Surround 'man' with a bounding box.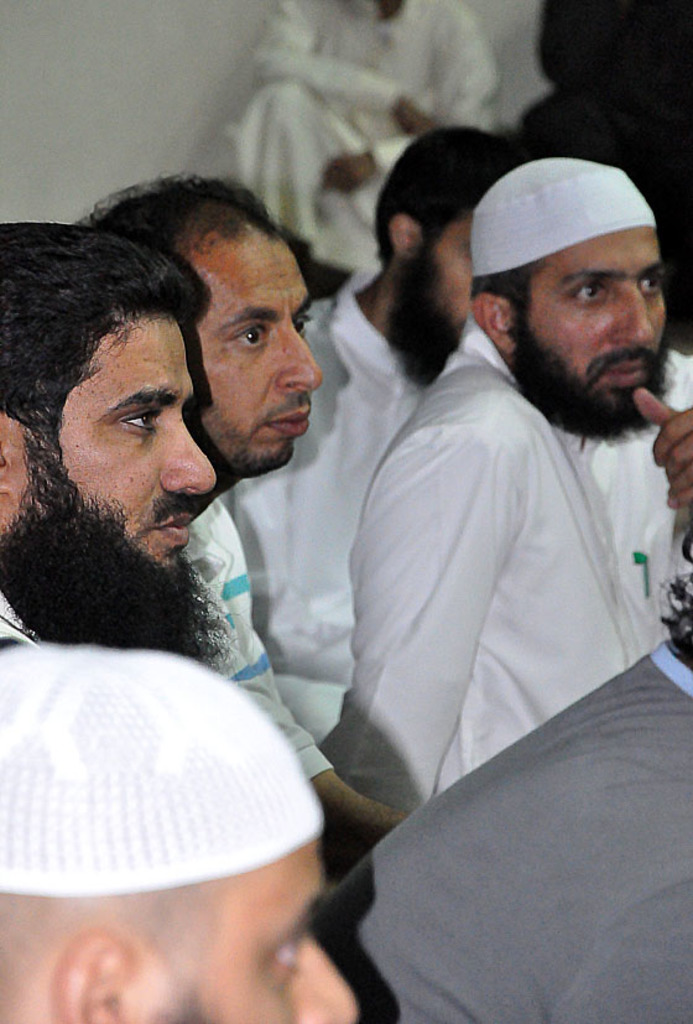
330, 544, 692, 1023.
